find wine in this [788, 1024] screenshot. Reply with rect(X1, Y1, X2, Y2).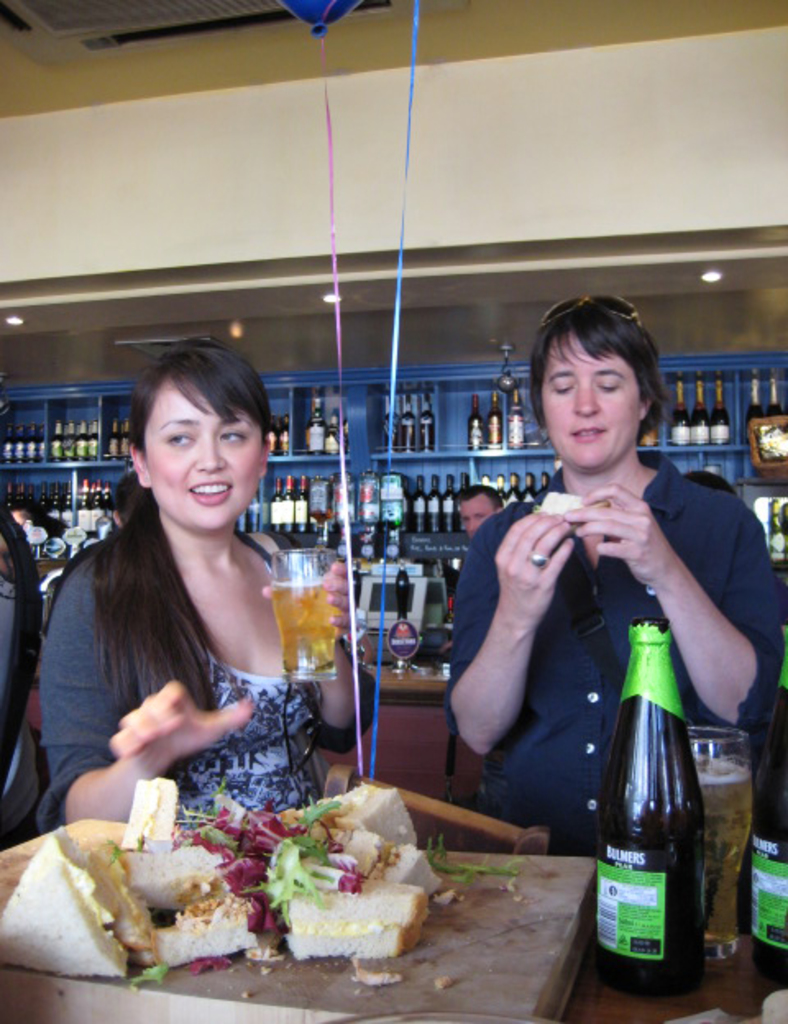
rect(384, 389, 397, 451).
